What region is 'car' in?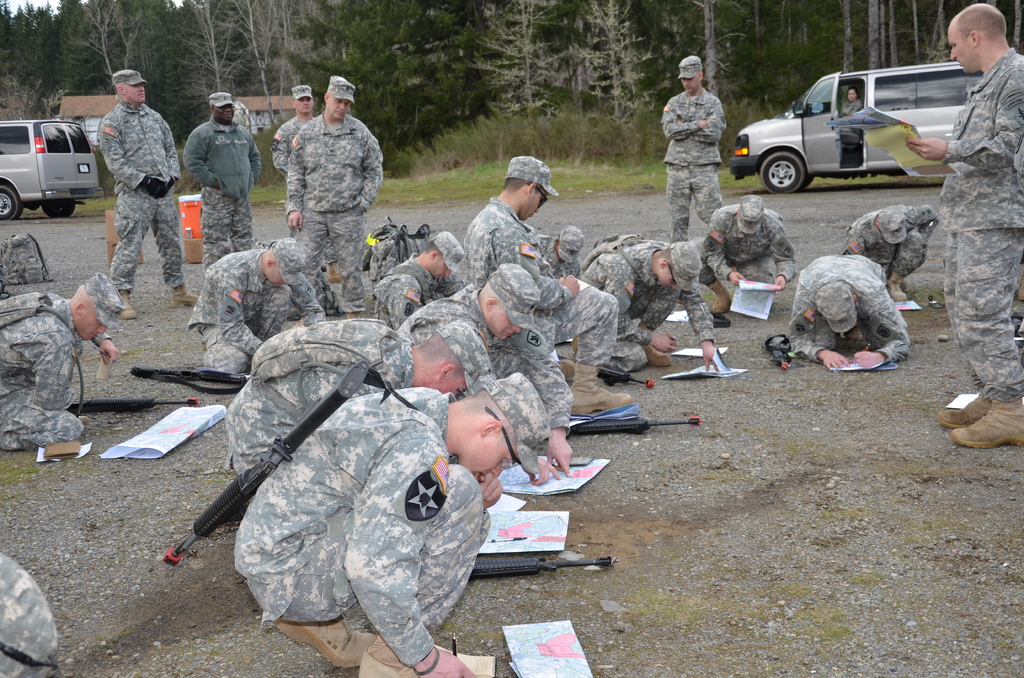
[x1=742, y1=70, x2=945, y2=183].
